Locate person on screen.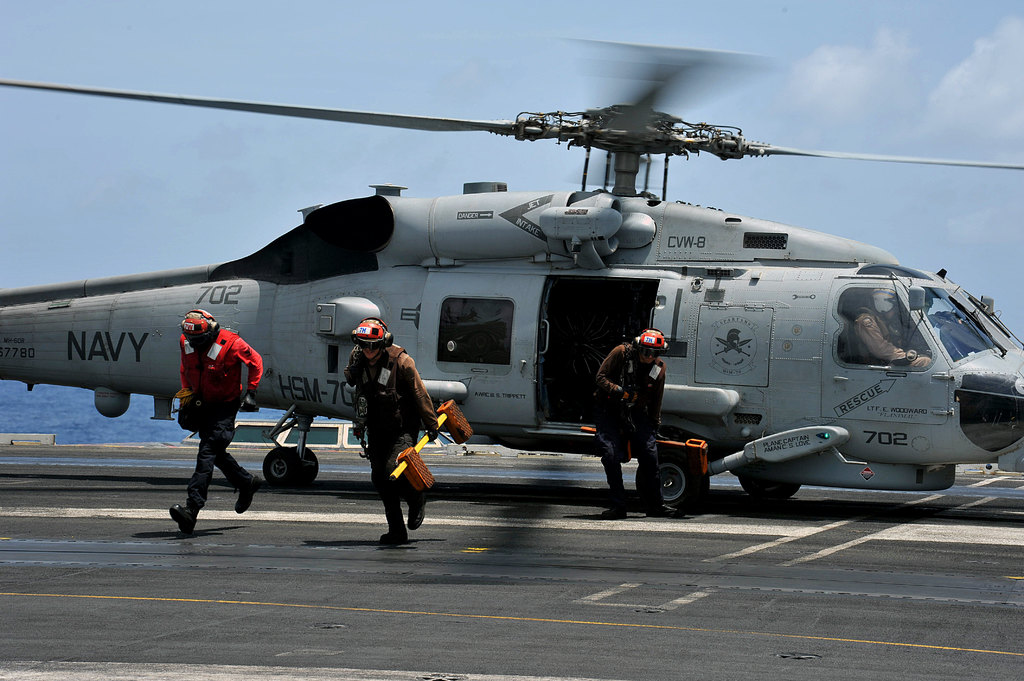
On screen at <region>591, 326, 683, 519</region>.
